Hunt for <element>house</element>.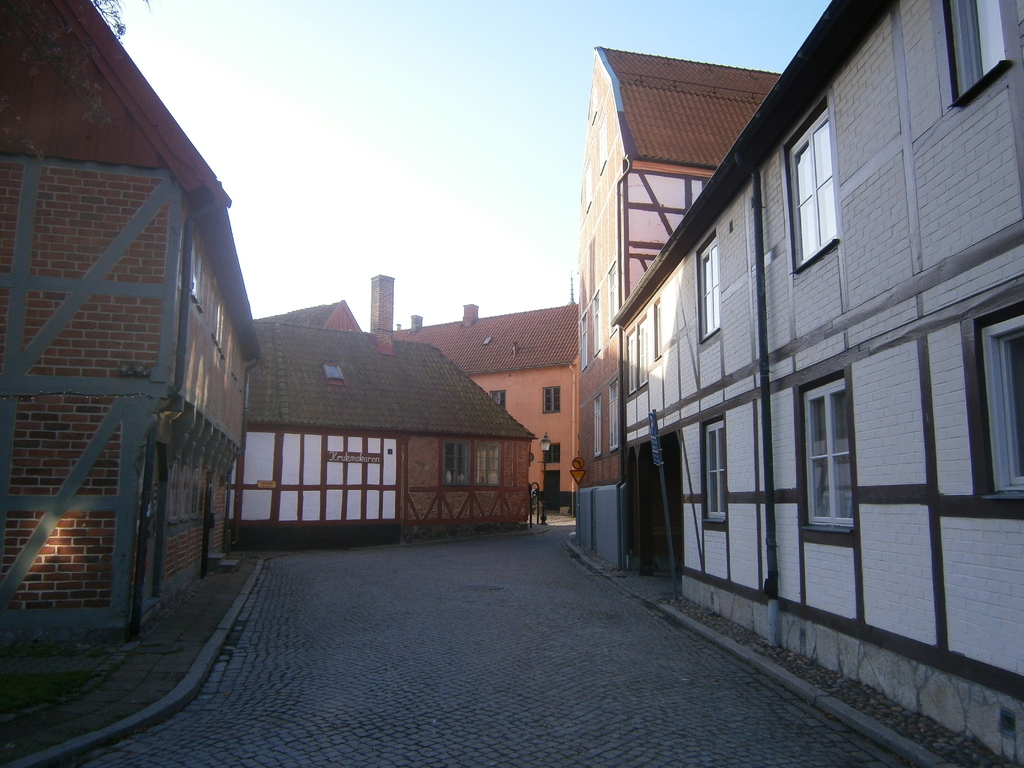
Hunted down at BBox(228, 257, 530, 539).
